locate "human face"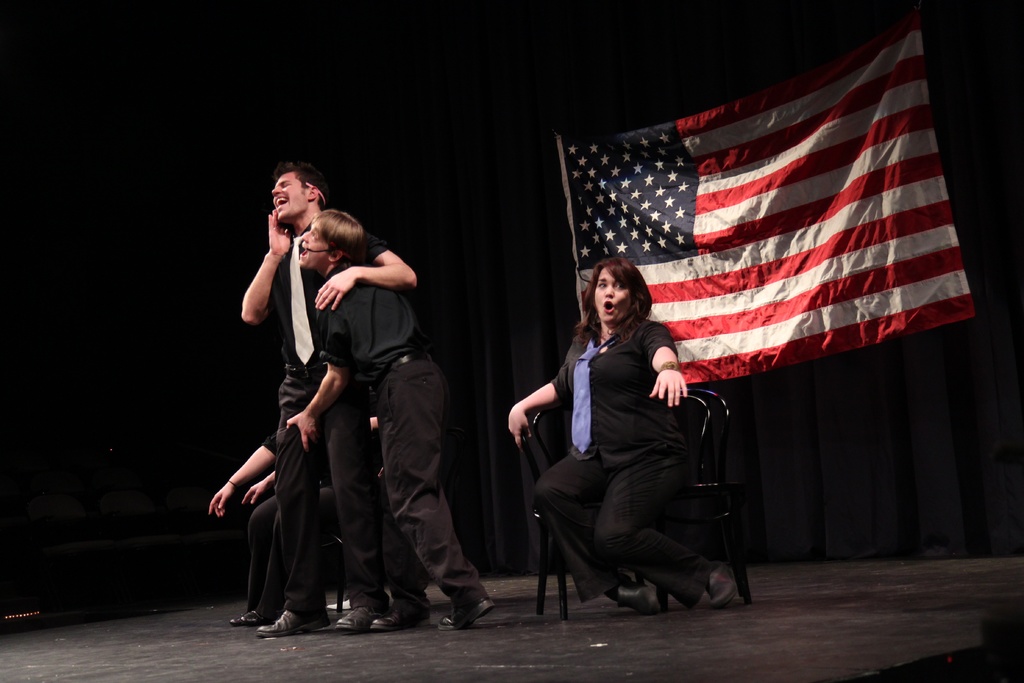
[300,222,333,267]
